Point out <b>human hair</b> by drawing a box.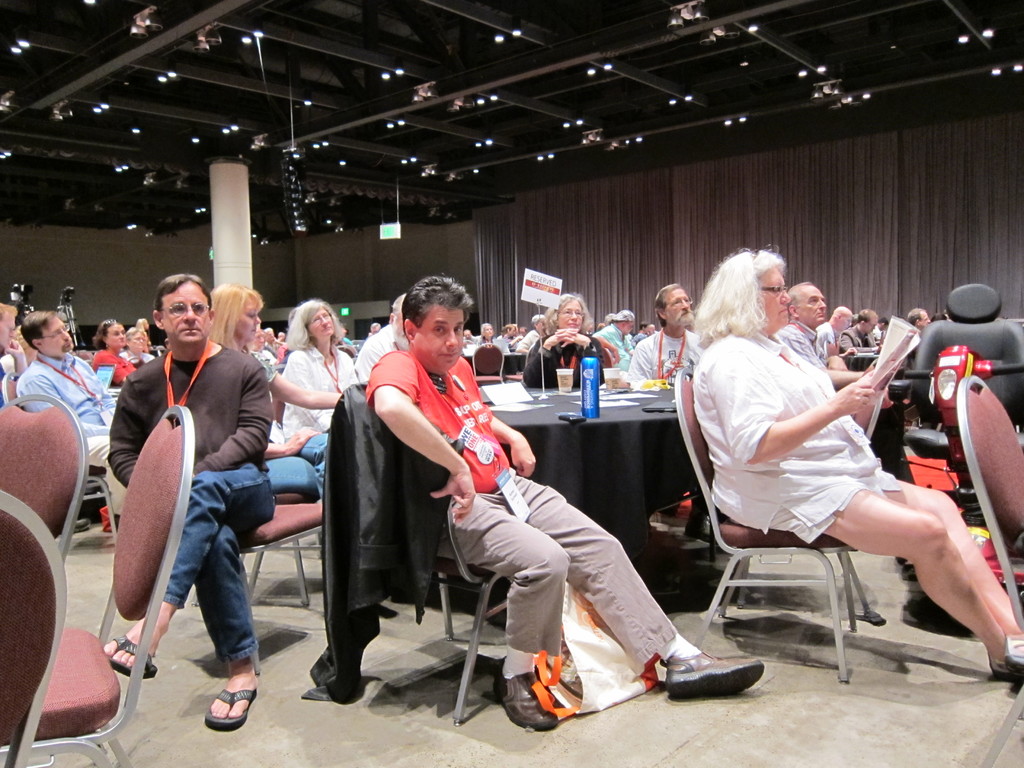
BBox(19, 309, 58, 350).
